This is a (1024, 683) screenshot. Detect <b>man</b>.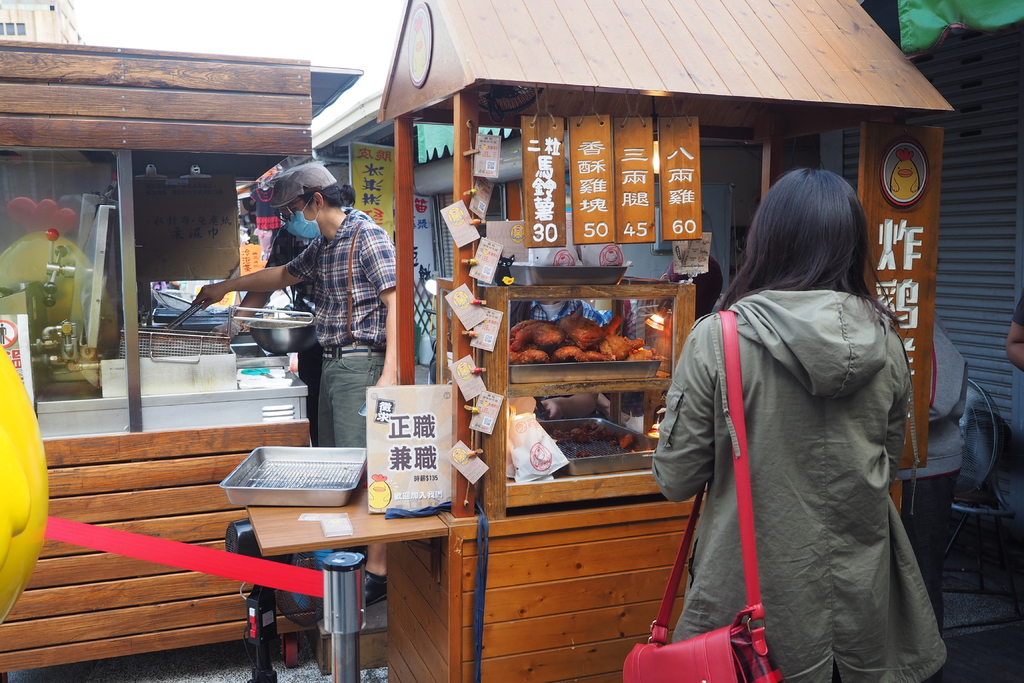
{"left": 282, "top": 167, "right": 391, "bottom": 441}.
